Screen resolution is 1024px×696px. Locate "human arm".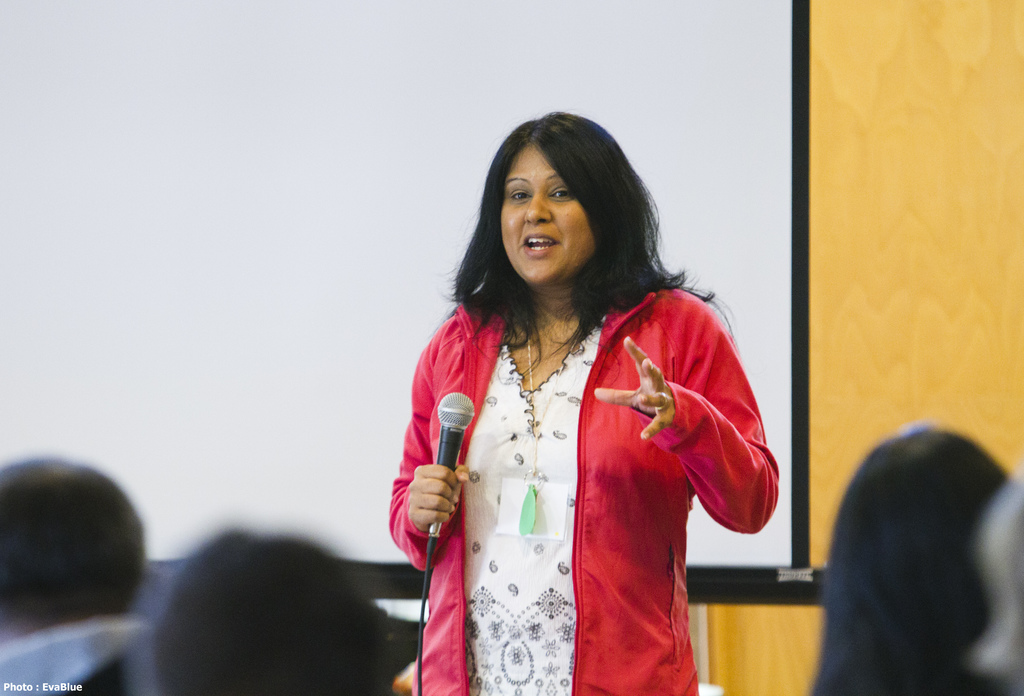
box=[670, 320, 772, 566].
